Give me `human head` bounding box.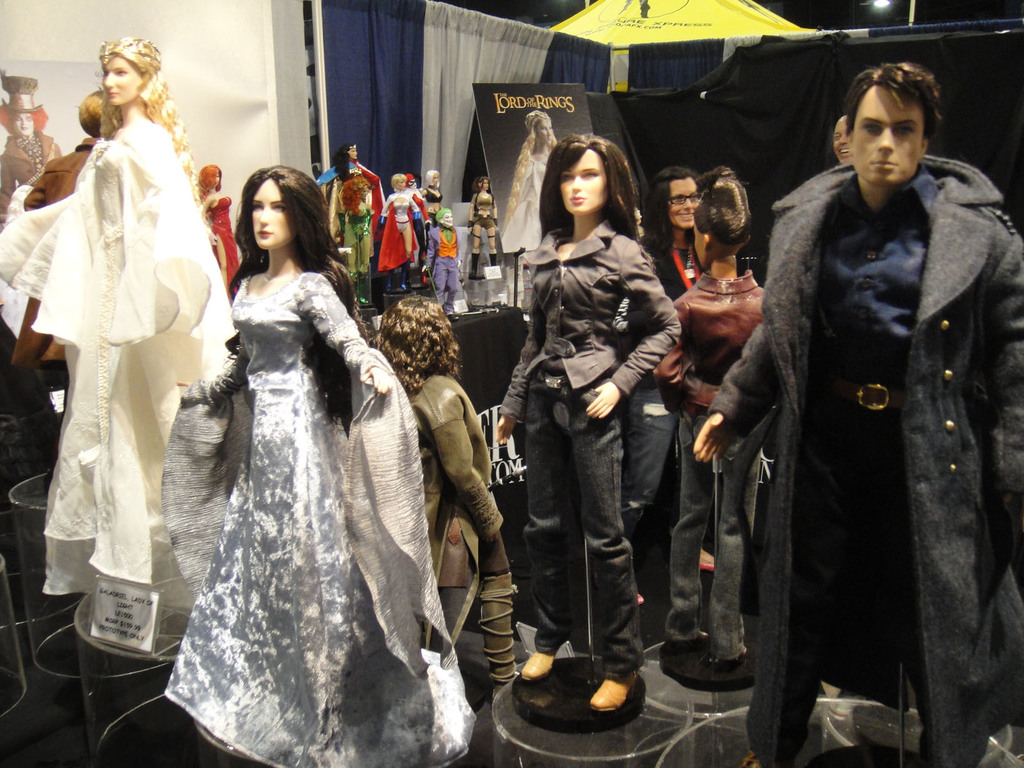
(x1=98, y1=36, x2=164, y2=108).
